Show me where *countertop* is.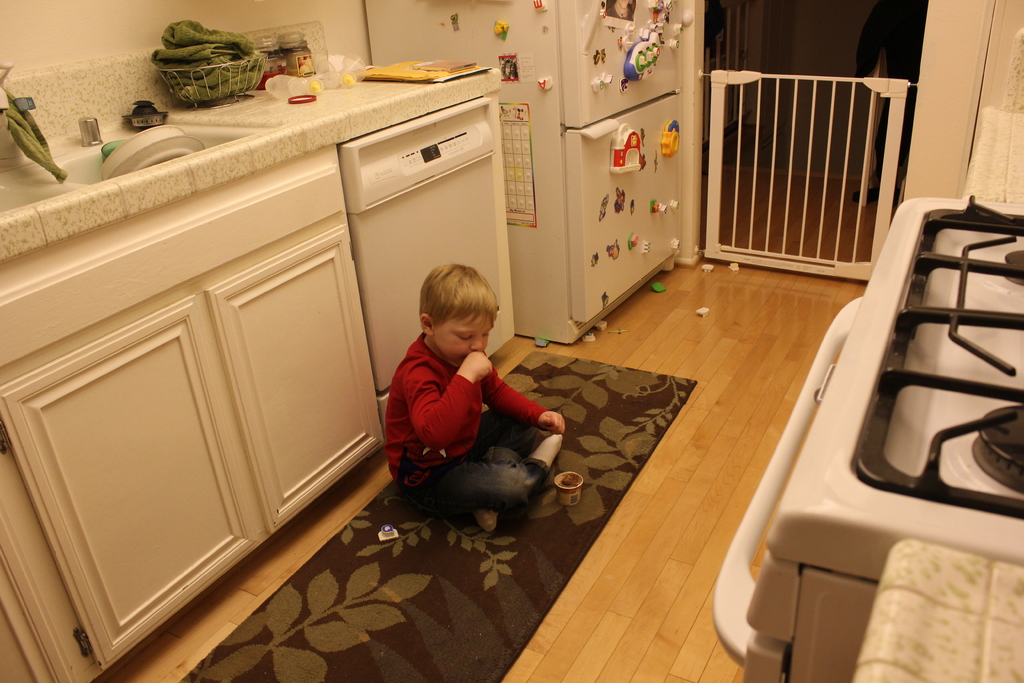
*countertop* is at locate(0, 65, 503, 266).
